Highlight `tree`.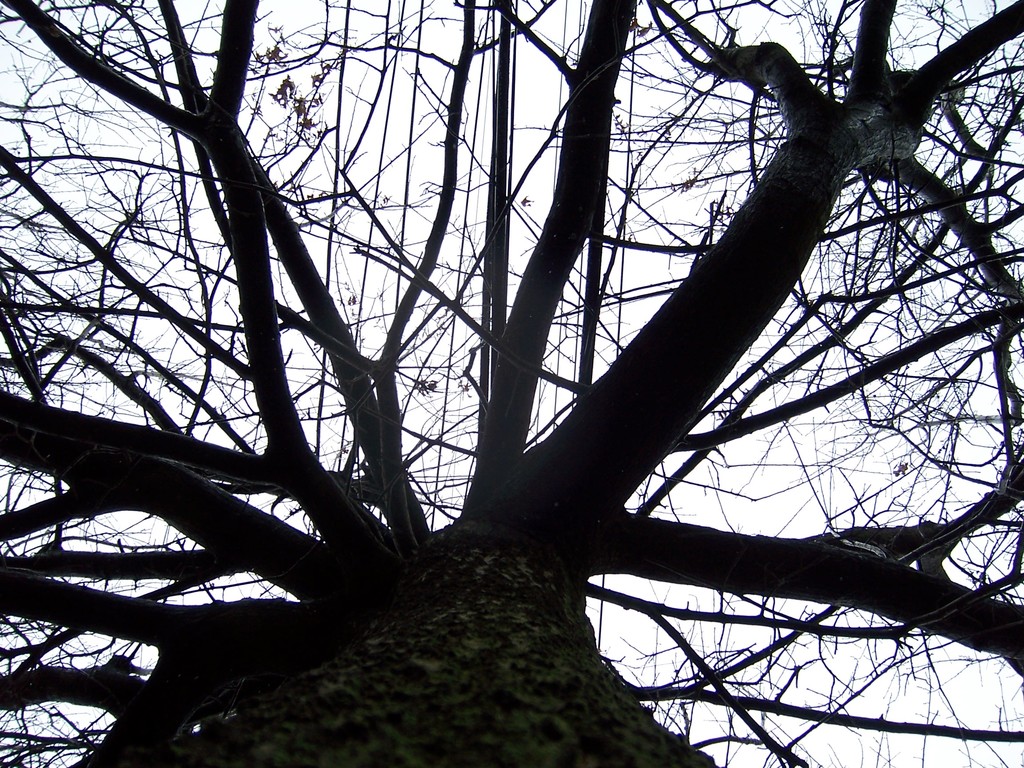
Highlighted region: [0,0,1023,767].
